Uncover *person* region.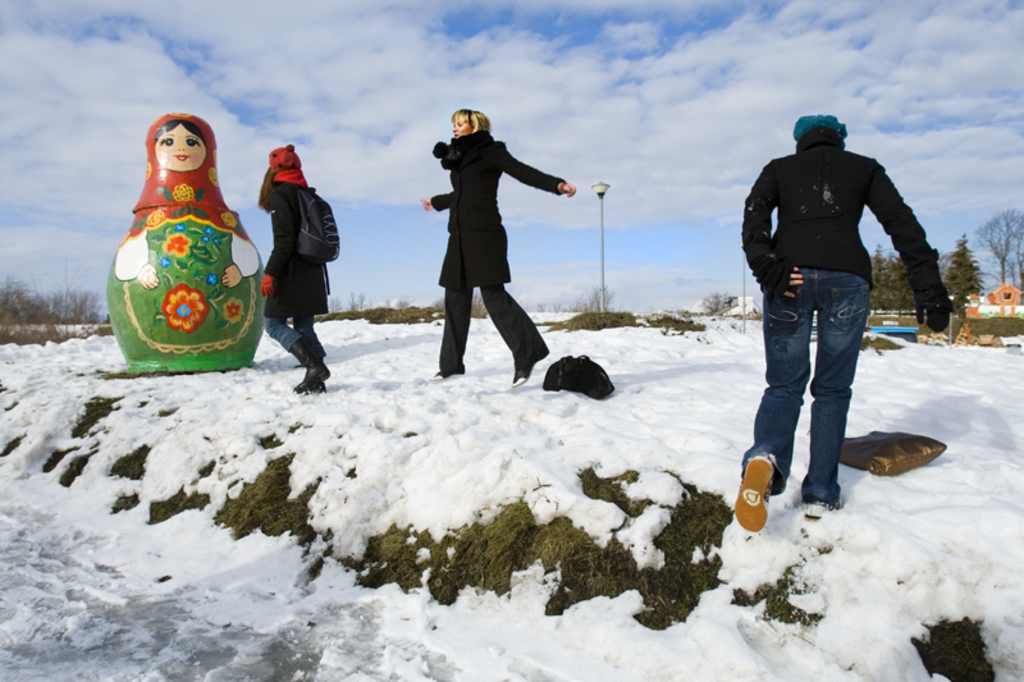
Uncovered: 259/139/332/395.
